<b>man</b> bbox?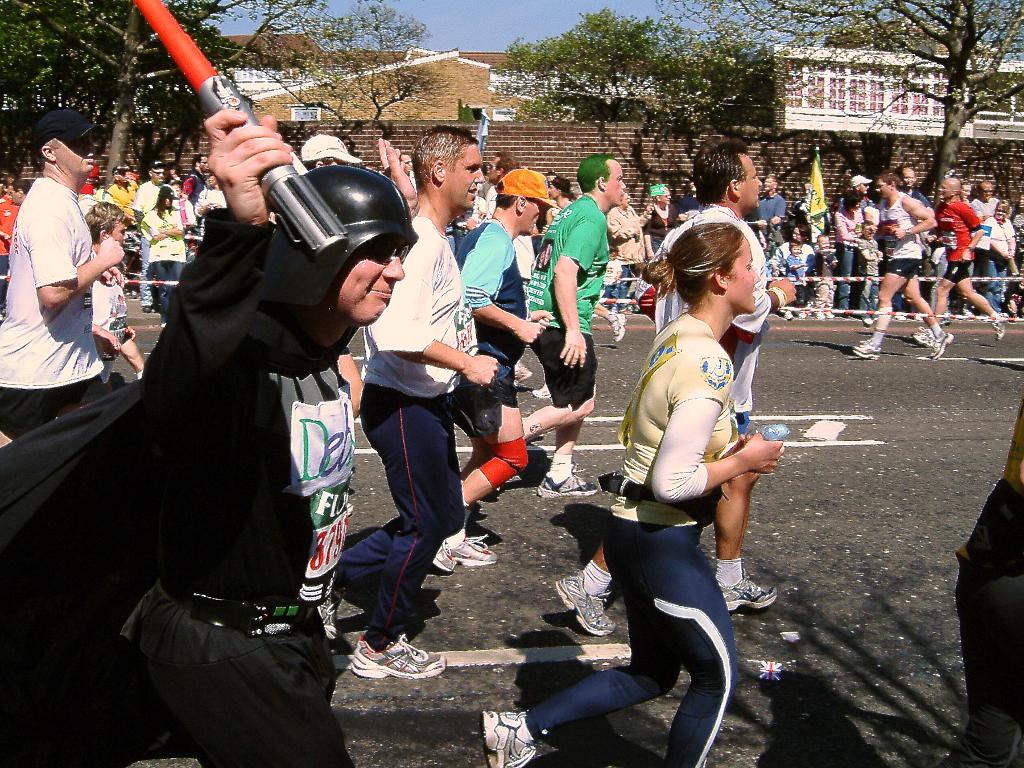
[left=906, top=179, right=1011, bottom=344]
